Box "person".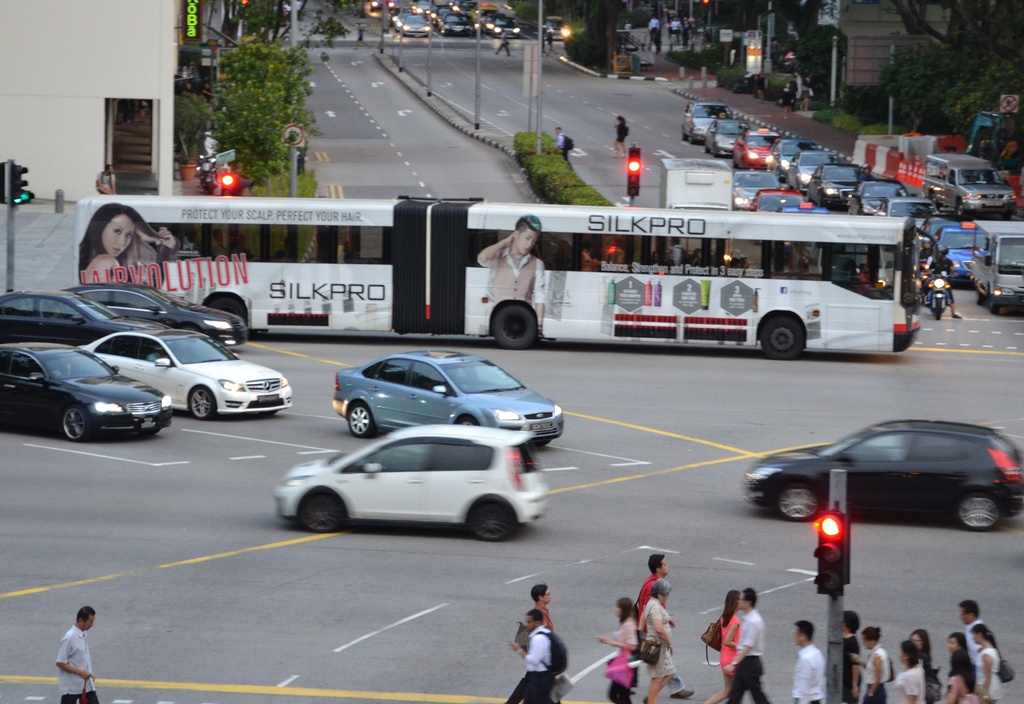
{"x1": 545, "y1": 31, "x2": 556, "y2": 51}.
